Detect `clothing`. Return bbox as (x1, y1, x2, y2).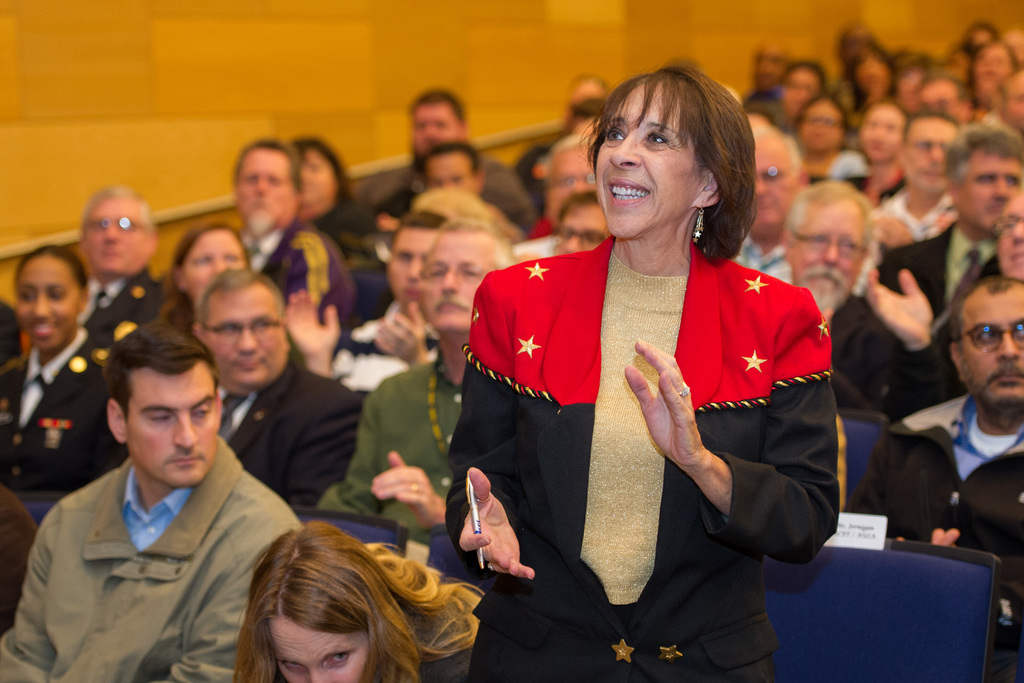
(847, 219, 1007, 390).
